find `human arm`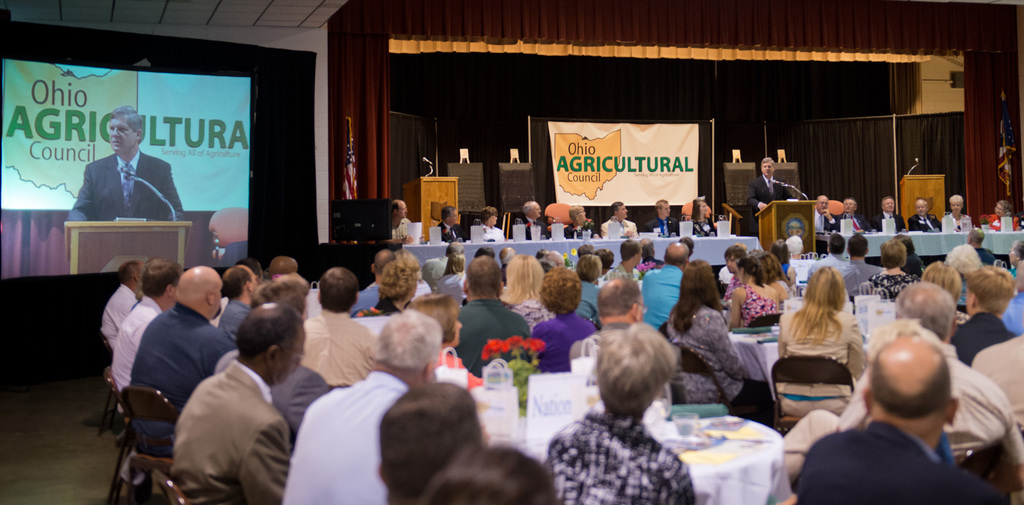
region(835, 314, 869, 384)
